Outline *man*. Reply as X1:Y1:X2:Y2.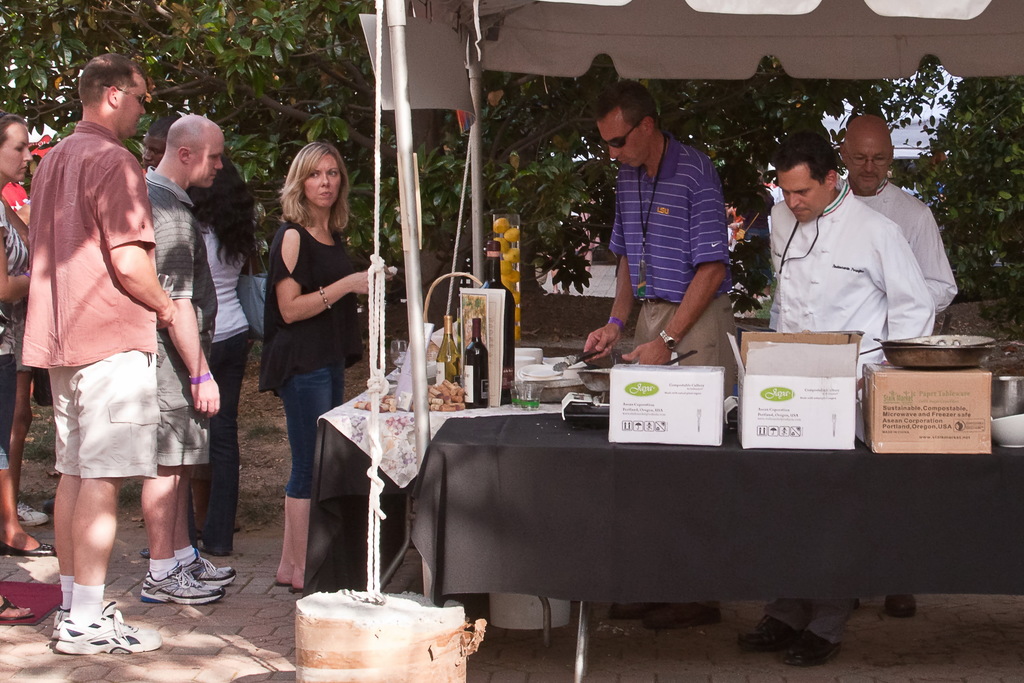
582:79:739:399.
